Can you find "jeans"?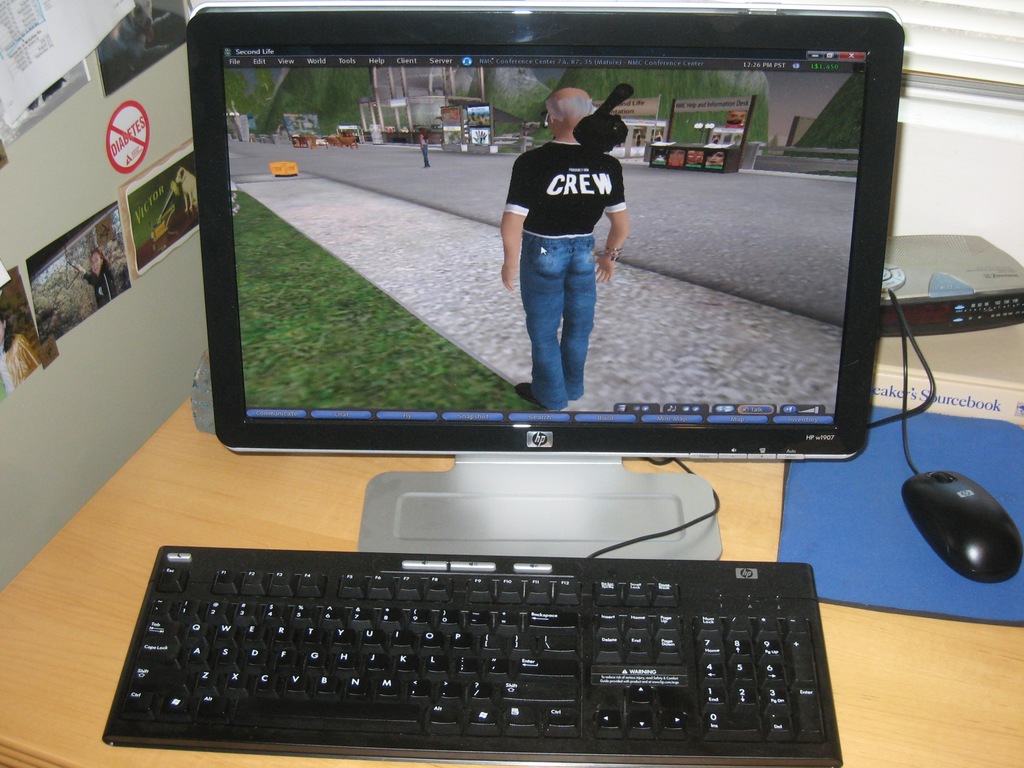
Yes, bounding box: x1=519 y1=215 x2=602 y2=372.
